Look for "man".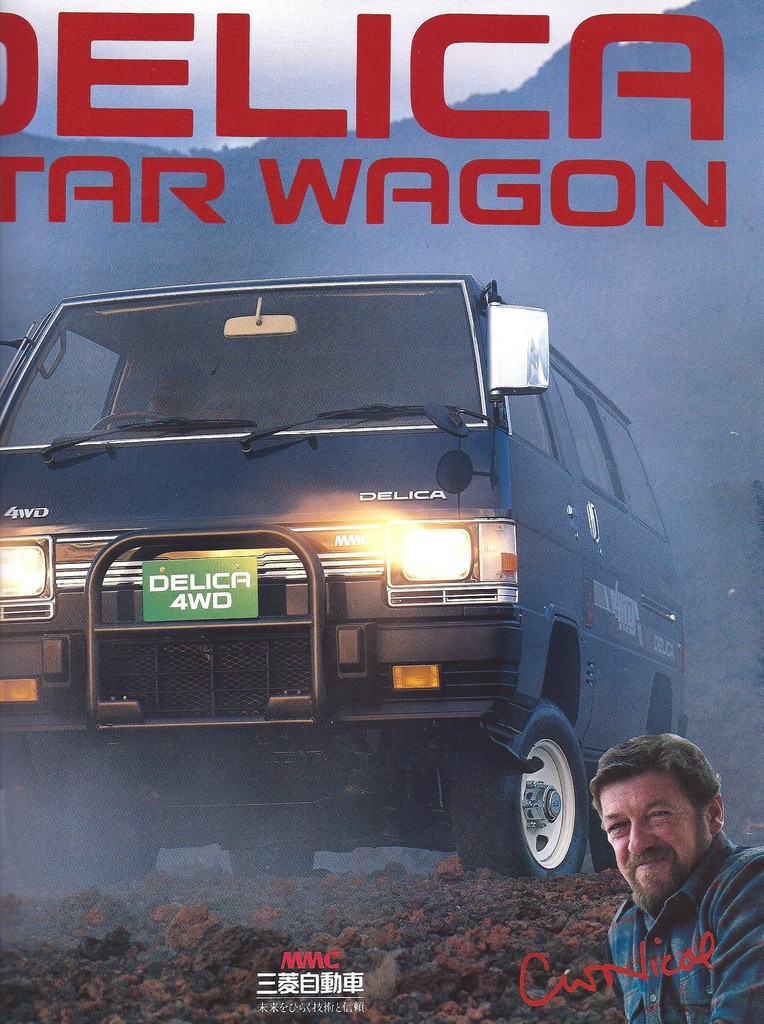
Found: BBox(569, 728, 760, 997).
